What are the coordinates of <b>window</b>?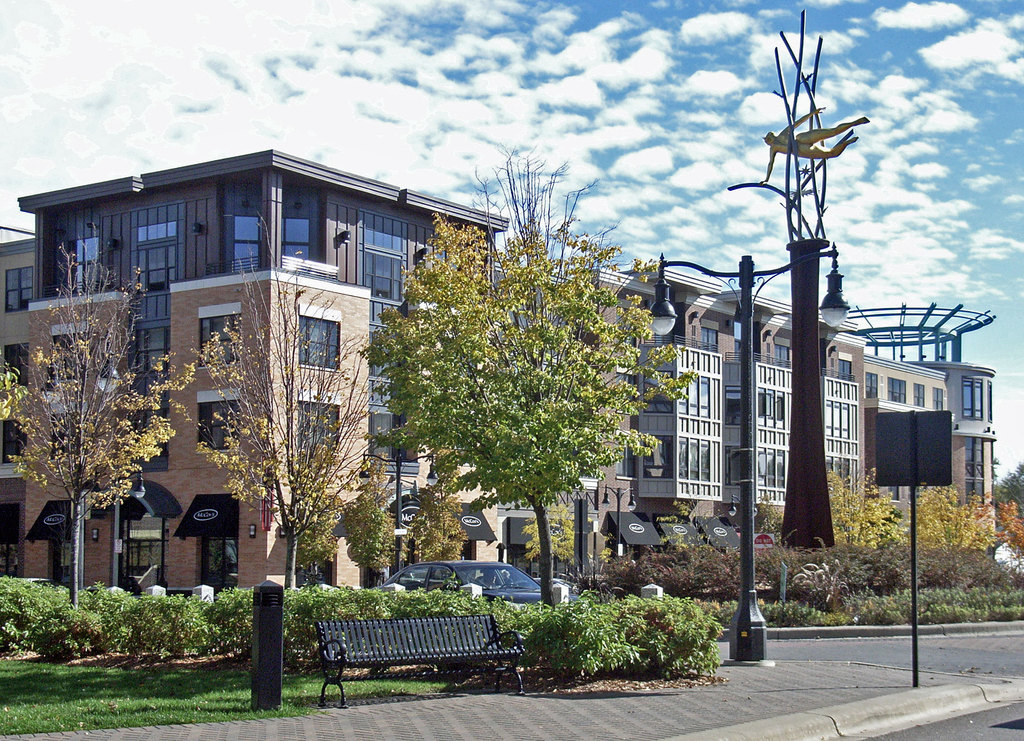
box=[961, 374, 984, 420].
